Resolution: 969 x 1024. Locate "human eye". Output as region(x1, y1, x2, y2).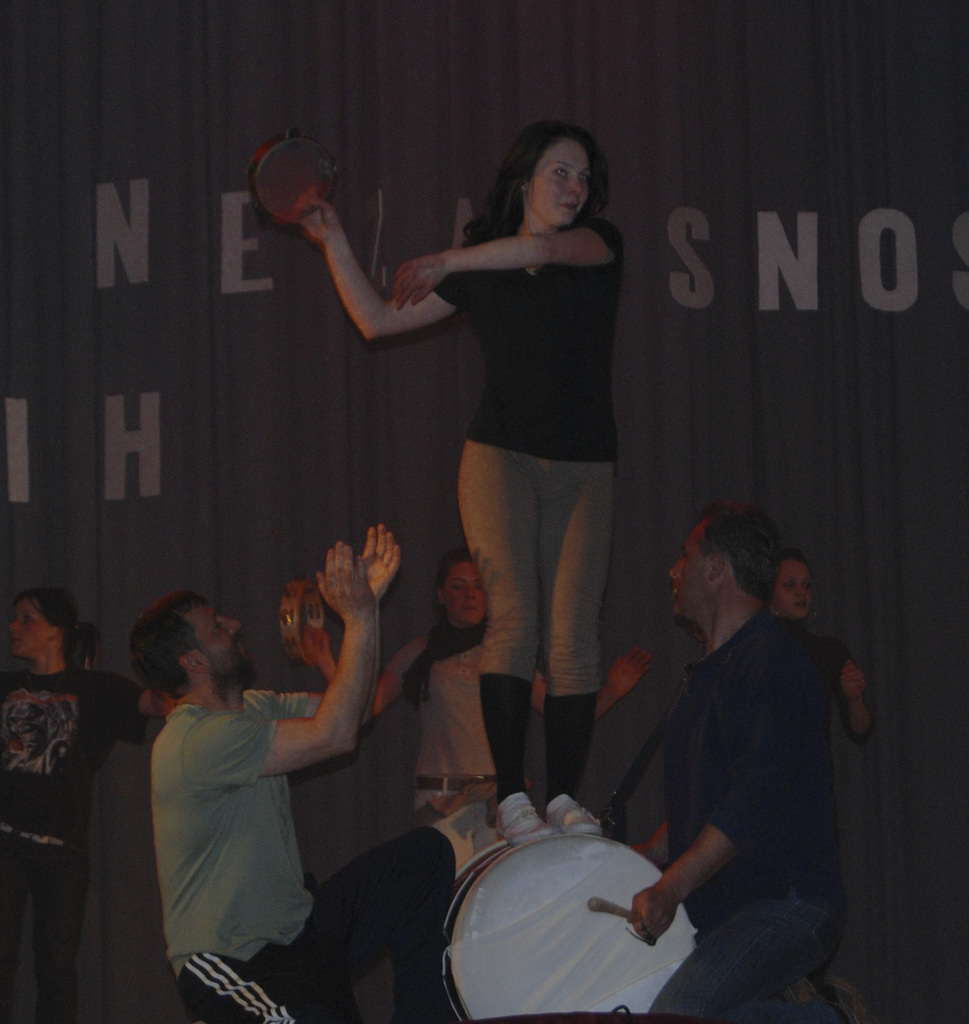
region(581, 168, 589, 184).
